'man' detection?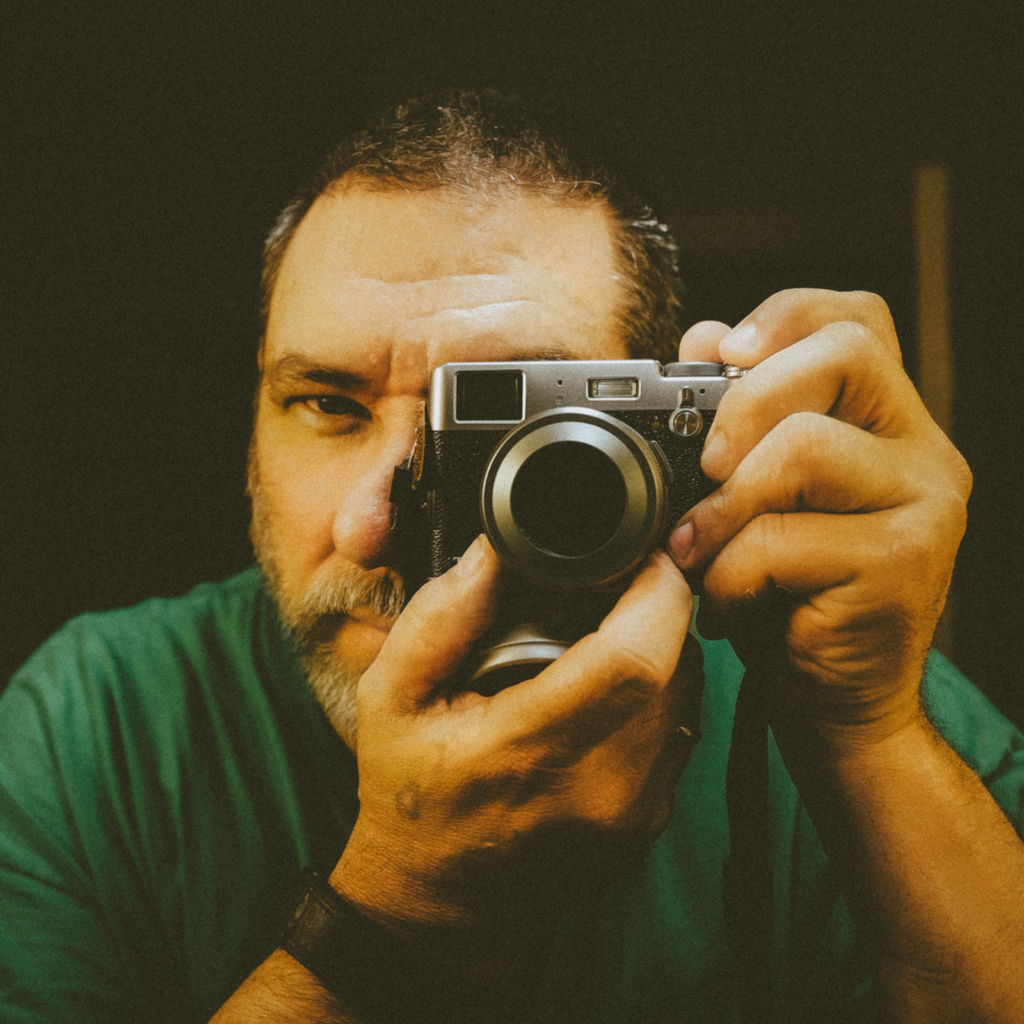
[left=58, top=115, right=966, bottom=970]
